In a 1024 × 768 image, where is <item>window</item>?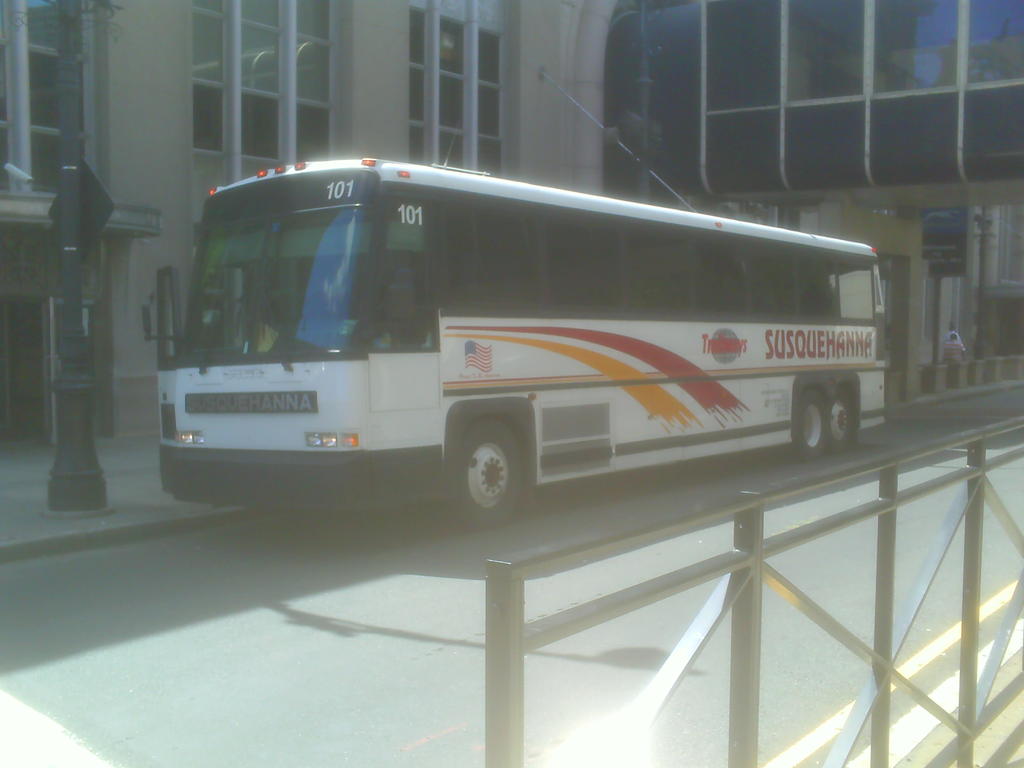
left=0, top=0, right=104, bottom=198.
